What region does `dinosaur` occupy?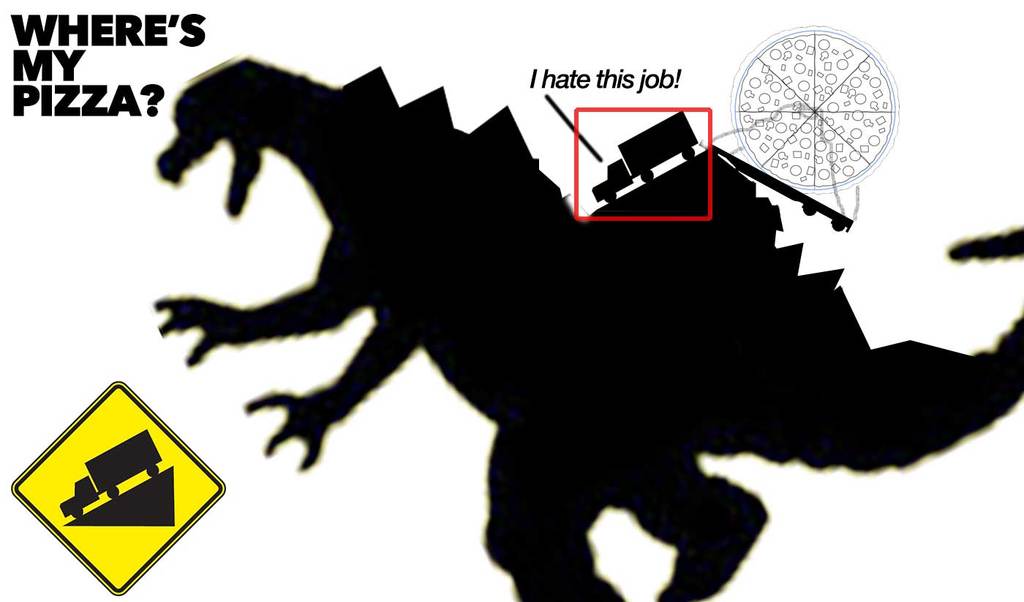
region(148, 49, 1023, 601).
